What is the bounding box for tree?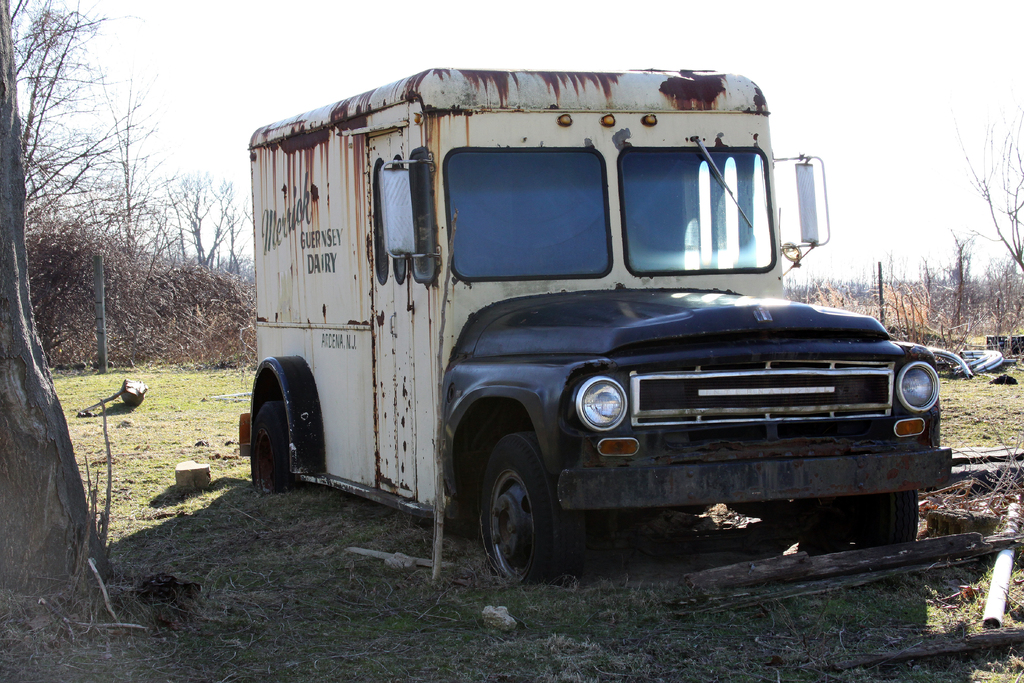
0 0 109 600.
